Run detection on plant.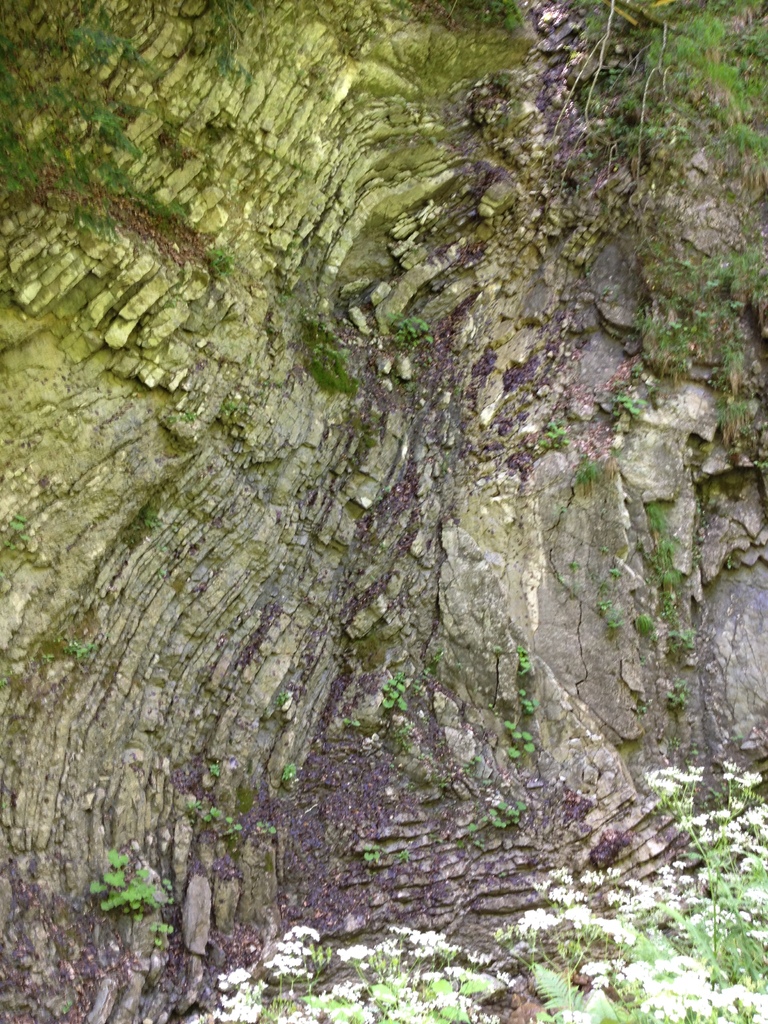
Result: <bbox>186, 797, 204, 810</bbox>.
